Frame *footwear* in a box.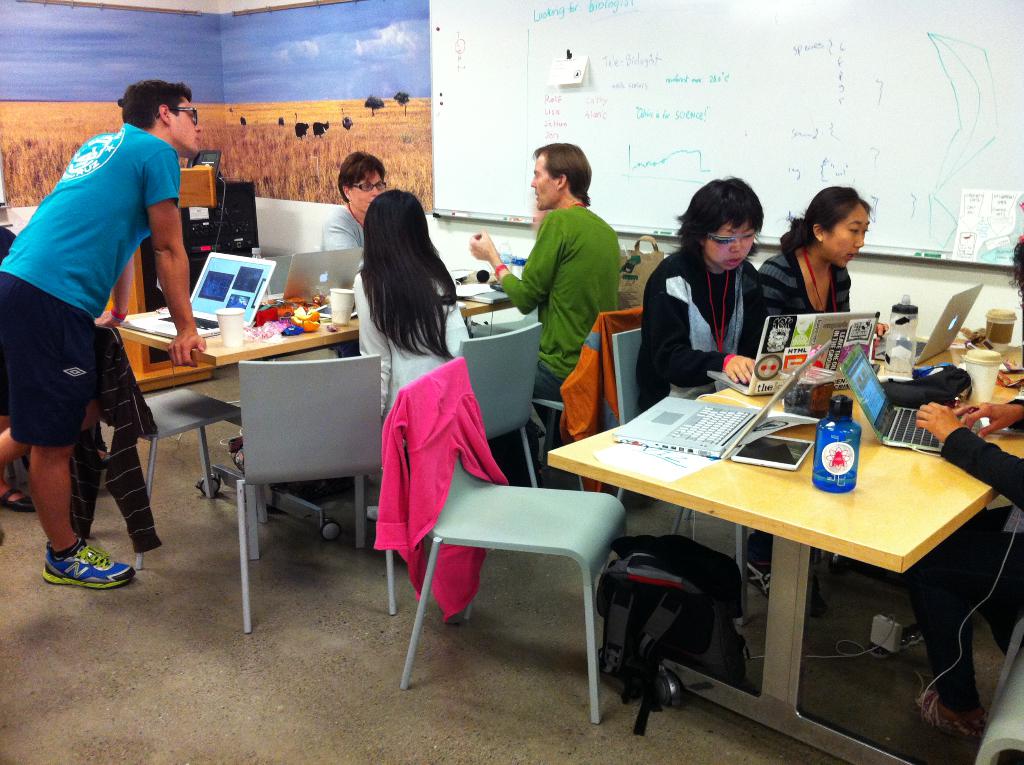
26/540/125/606.
